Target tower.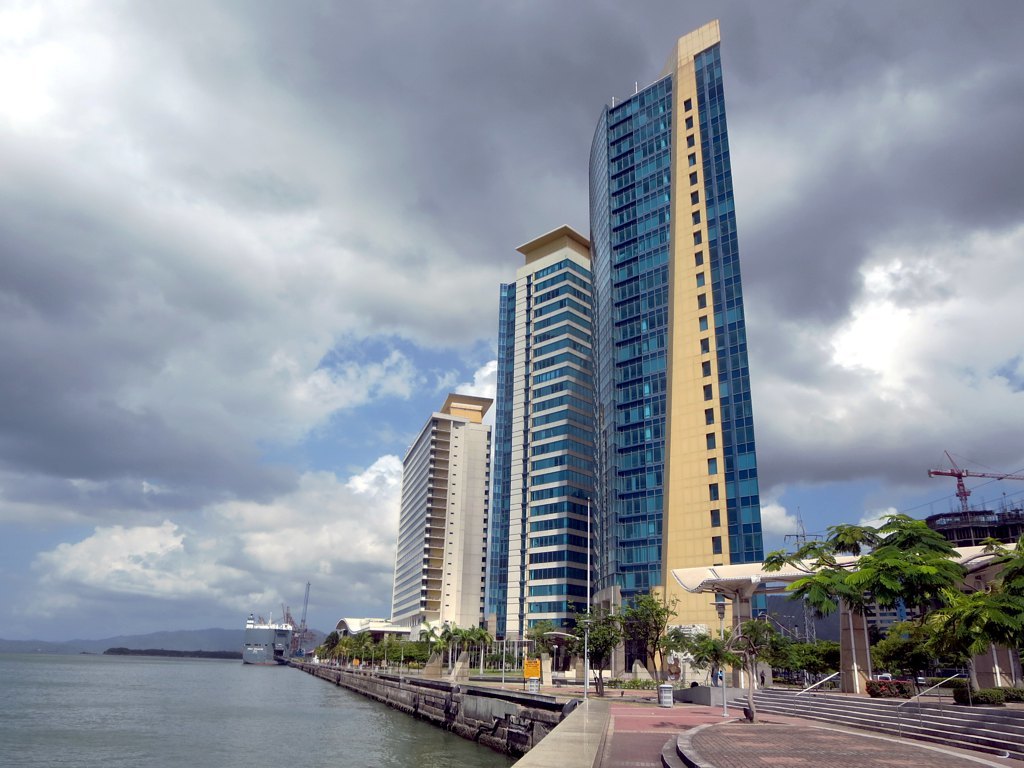
Target region: [left=384, top=393, right=486, bottom=633].
